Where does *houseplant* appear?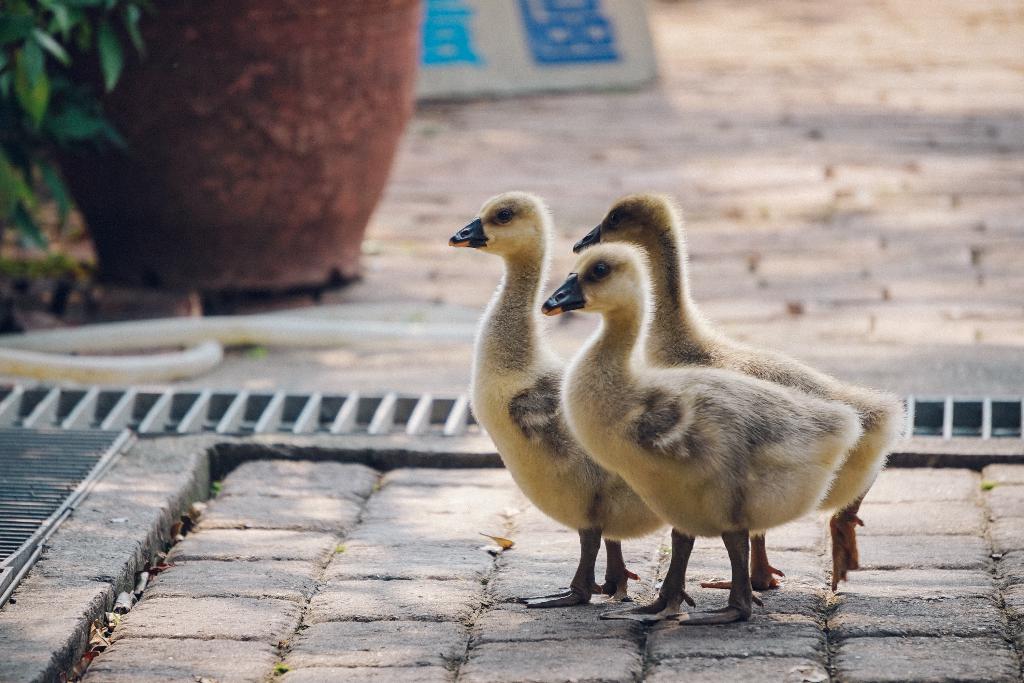
Appears at bbox=(0, 0, 430, 299).
